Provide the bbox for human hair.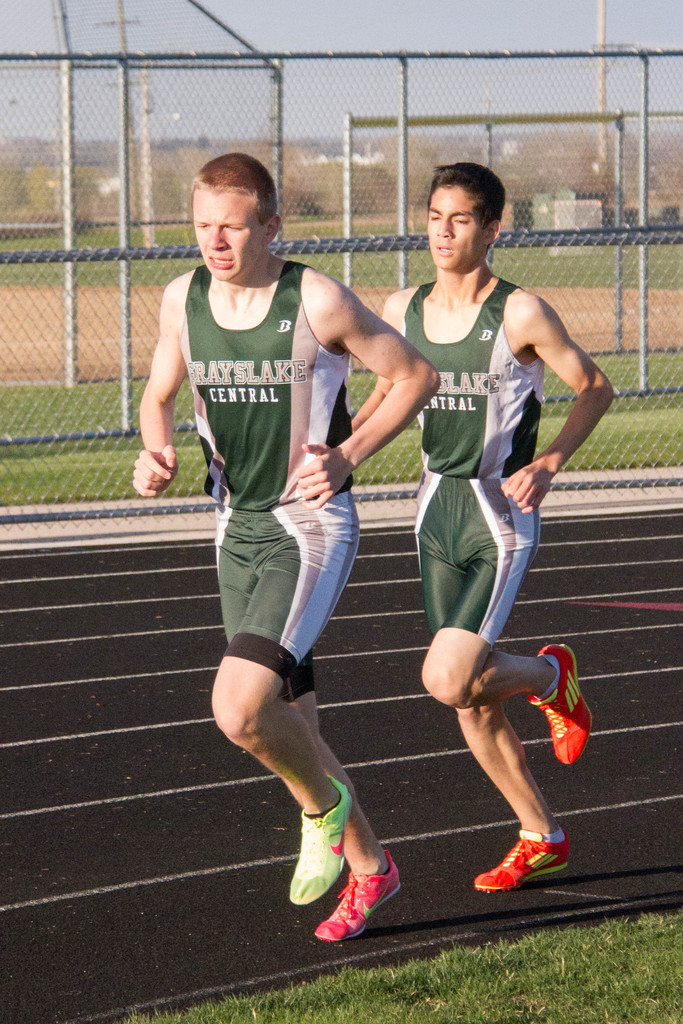
bbox=[428, 154, 509, 244].
